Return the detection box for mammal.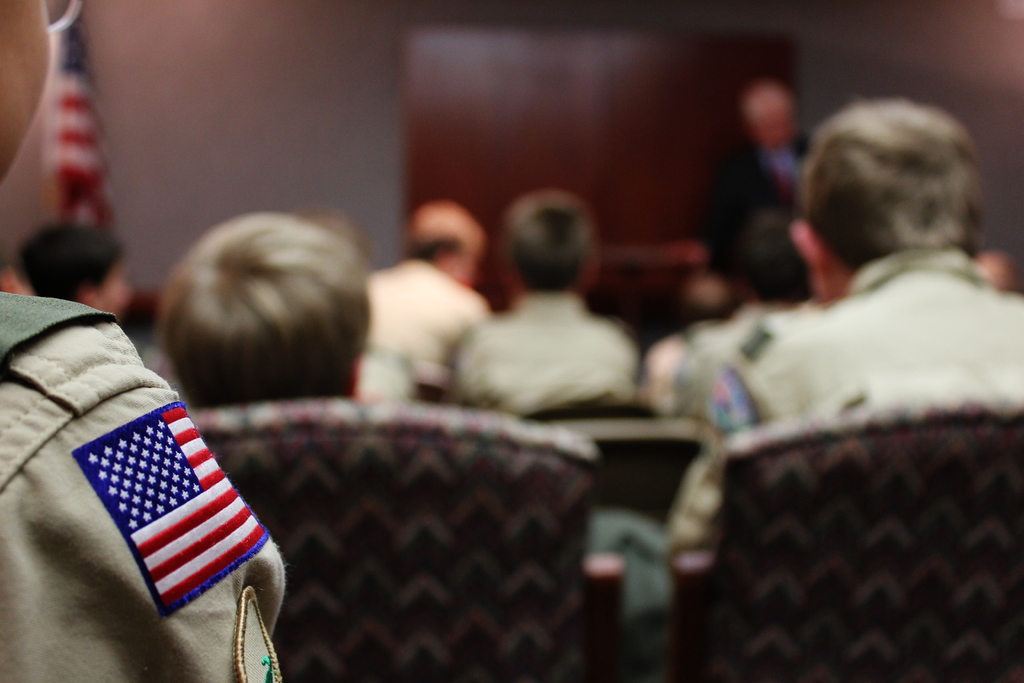
l=641, t=212, r=808, b=415.
